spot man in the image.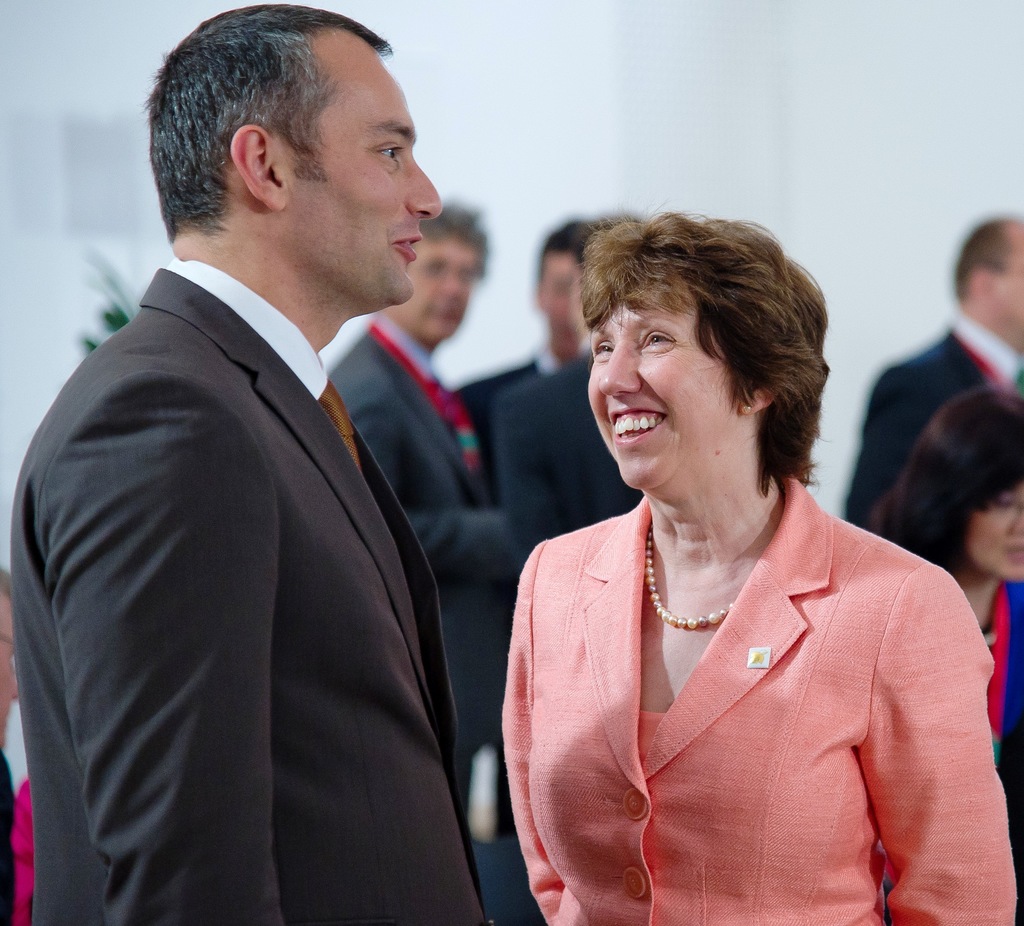
man found at 0 0 520 925.
